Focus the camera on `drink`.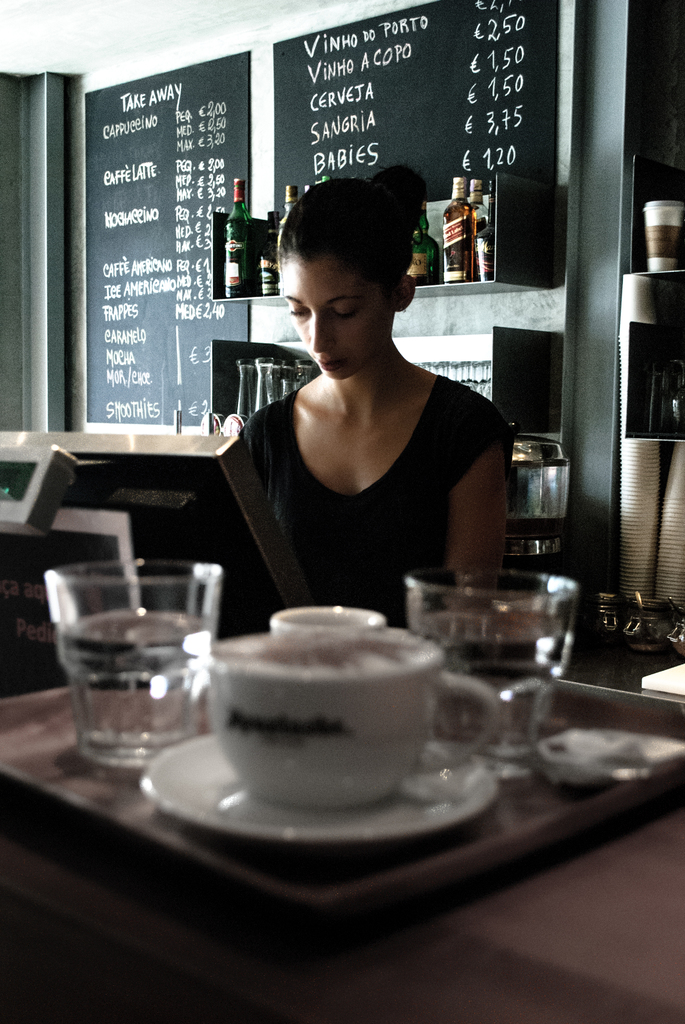
Focus region: bbox(405, 561, 576, 781).
